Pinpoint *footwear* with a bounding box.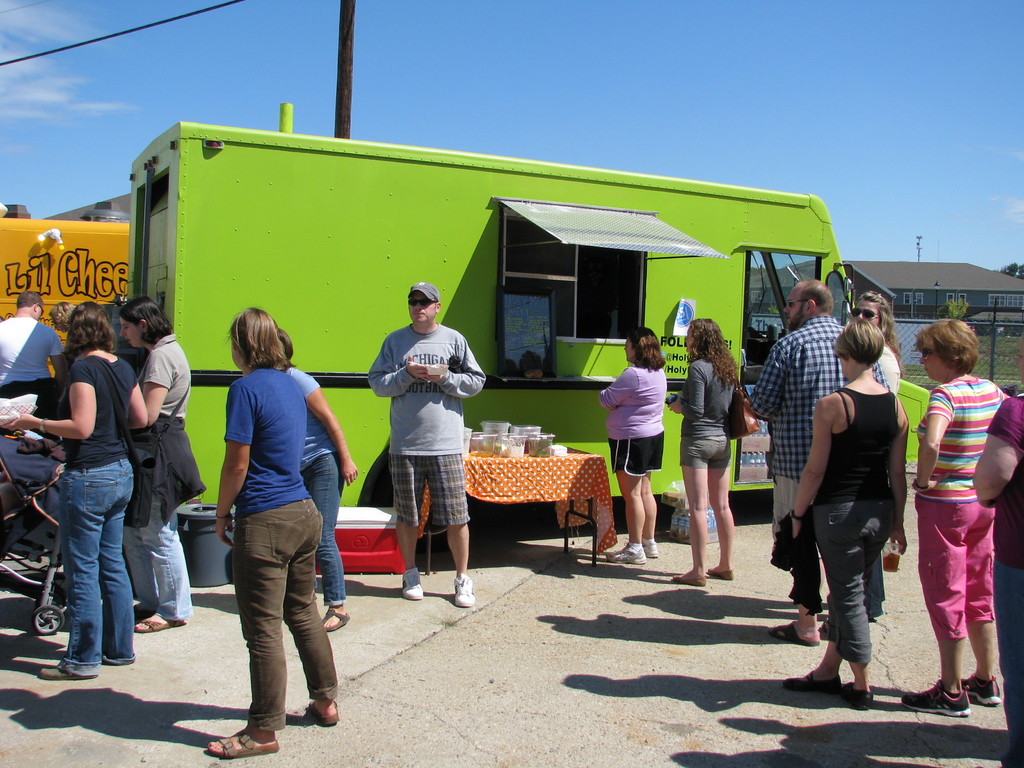
bbox=(638, 529, 665, 560).
